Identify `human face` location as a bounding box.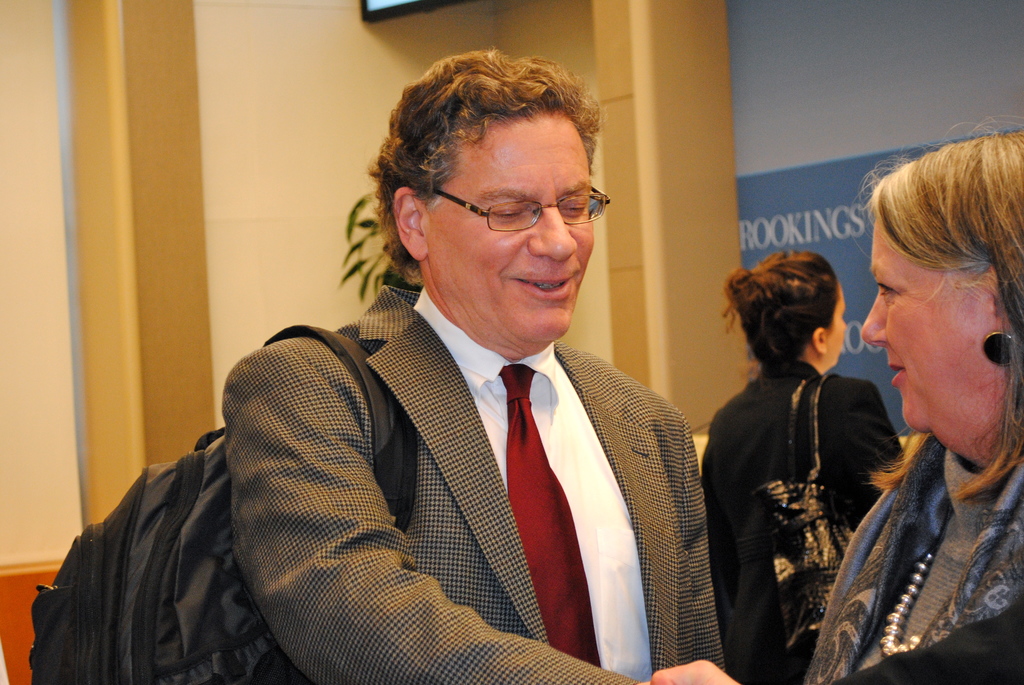
bbox=(815, 280, 843, 374).
